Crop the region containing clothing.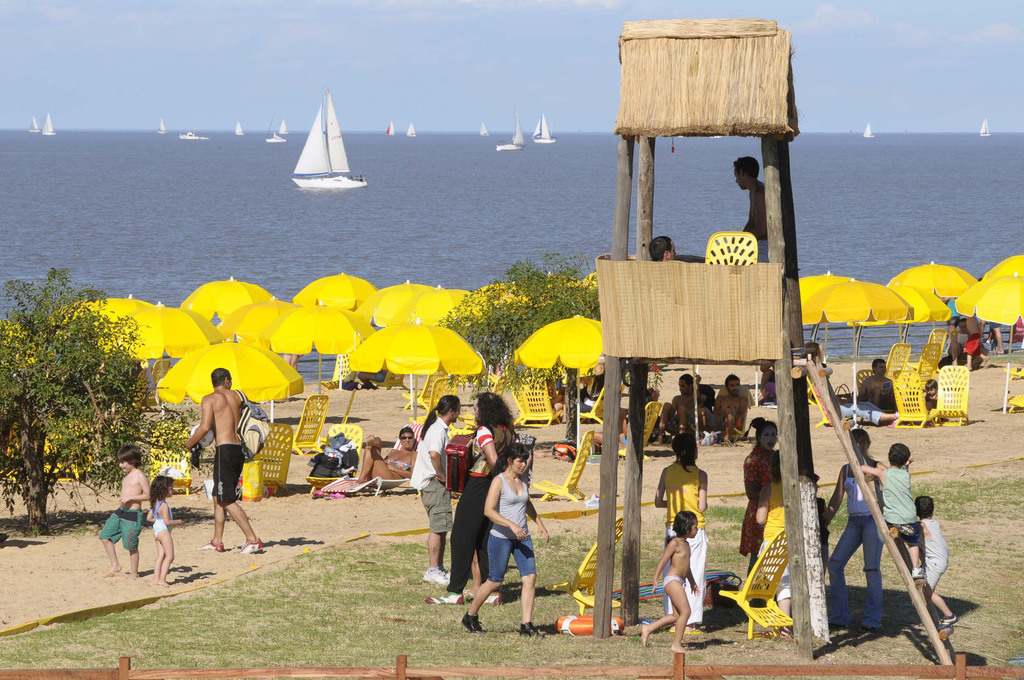
Crop region: region(386, 455, 412, 474).
